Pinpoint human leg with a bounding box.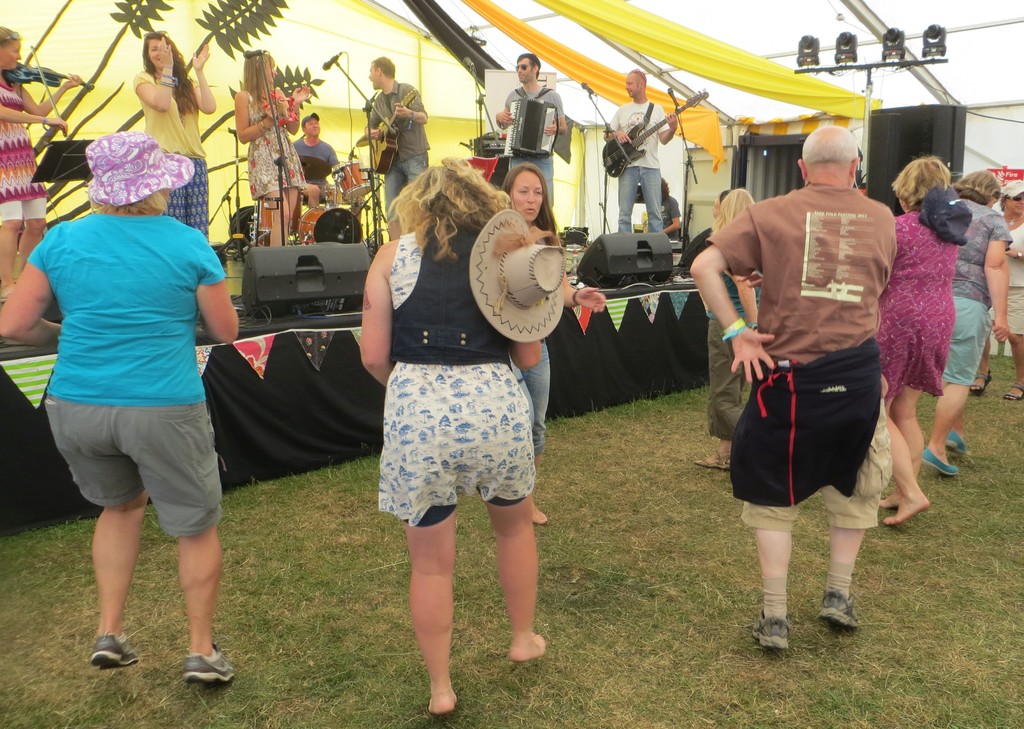
box(299, 175, 321, 205).
